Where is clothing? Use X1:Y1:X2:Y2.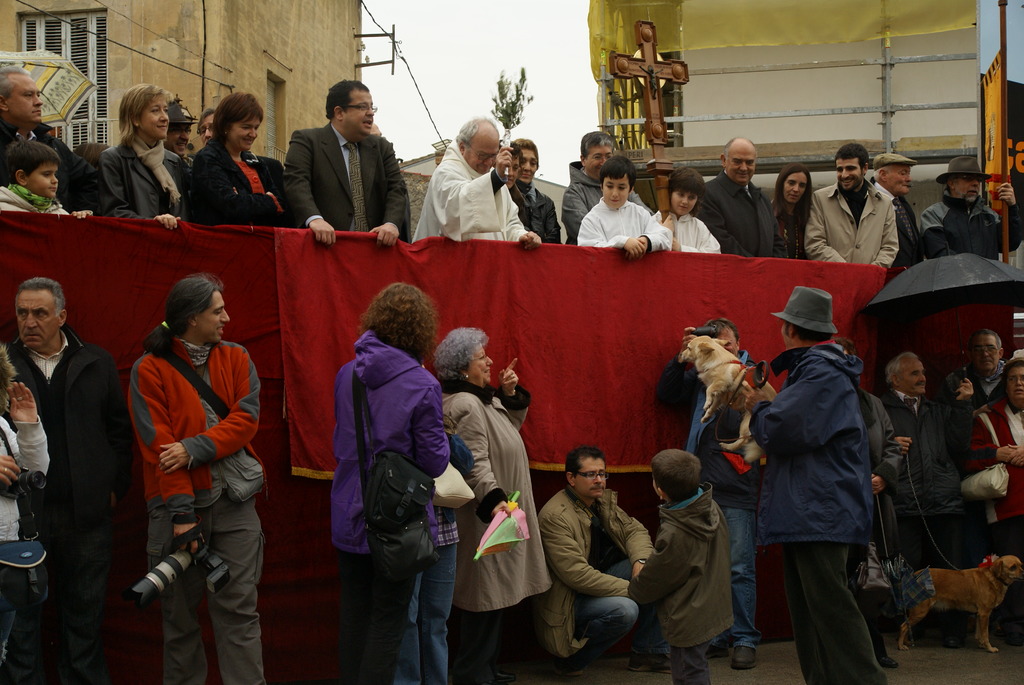
127:329:266:683.
